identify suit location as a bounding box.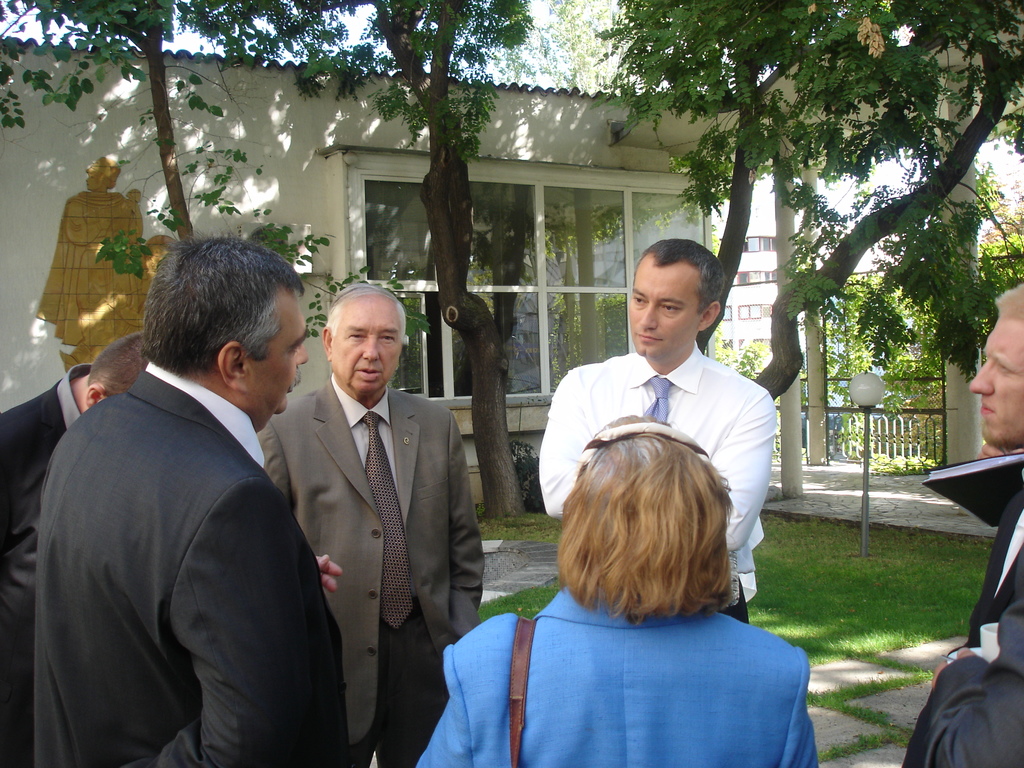
box(0, 365, 94, 767).
